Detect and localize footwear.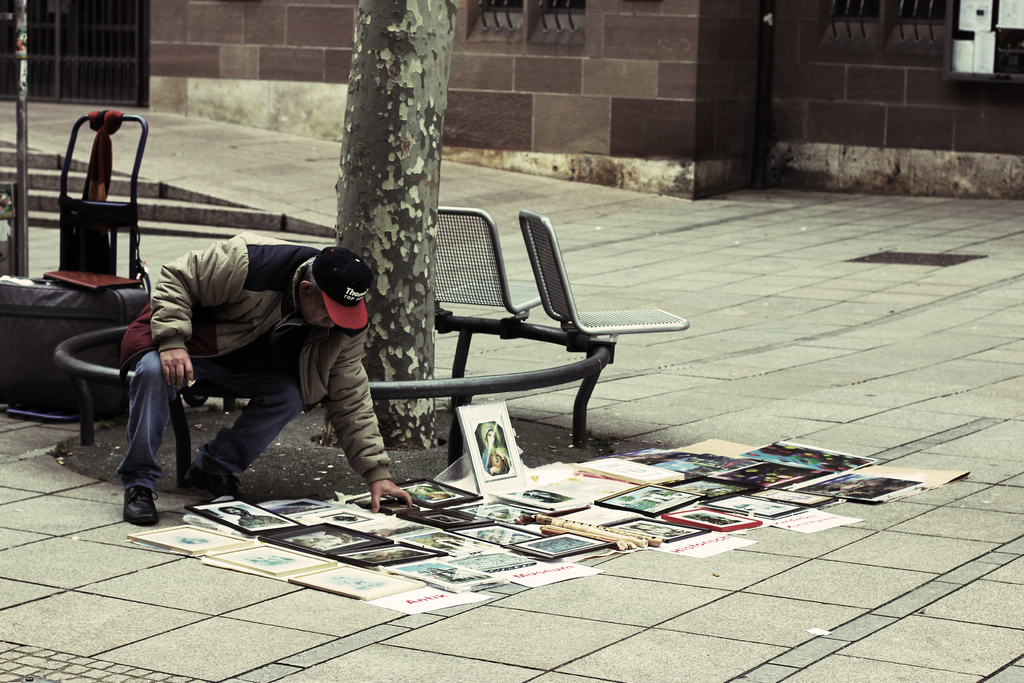
Localized at (left=180, top=462, right=252, bottom=503).
